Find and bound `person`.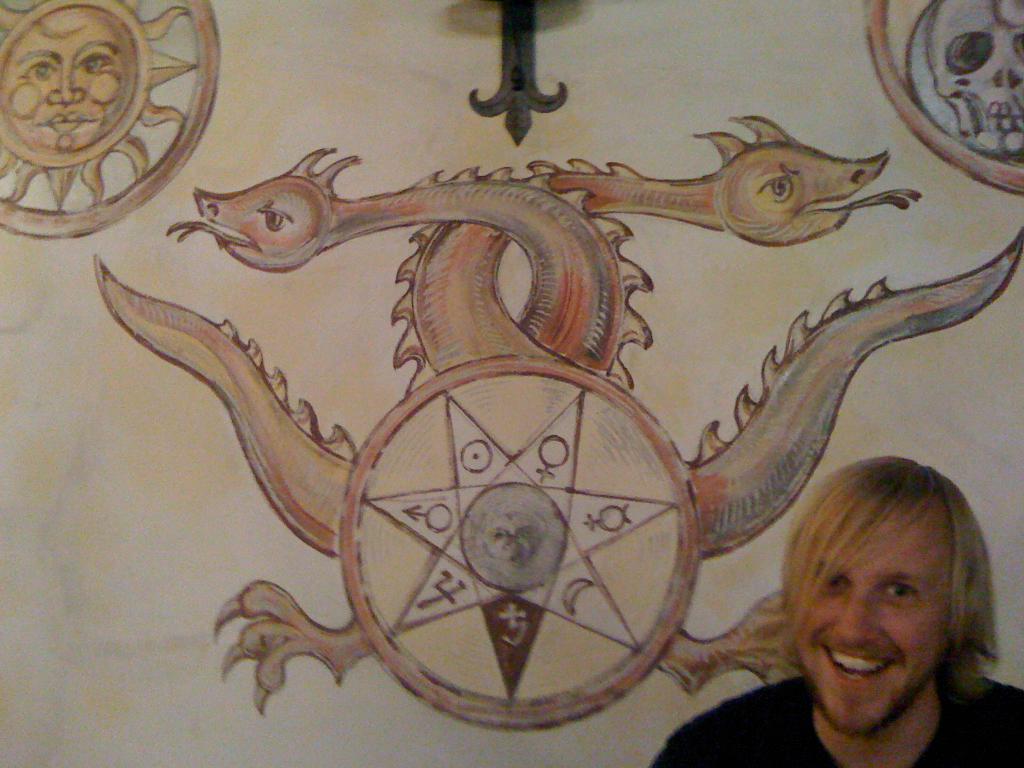
Bound: left=730, top=444, right=1013, bottom=767.
